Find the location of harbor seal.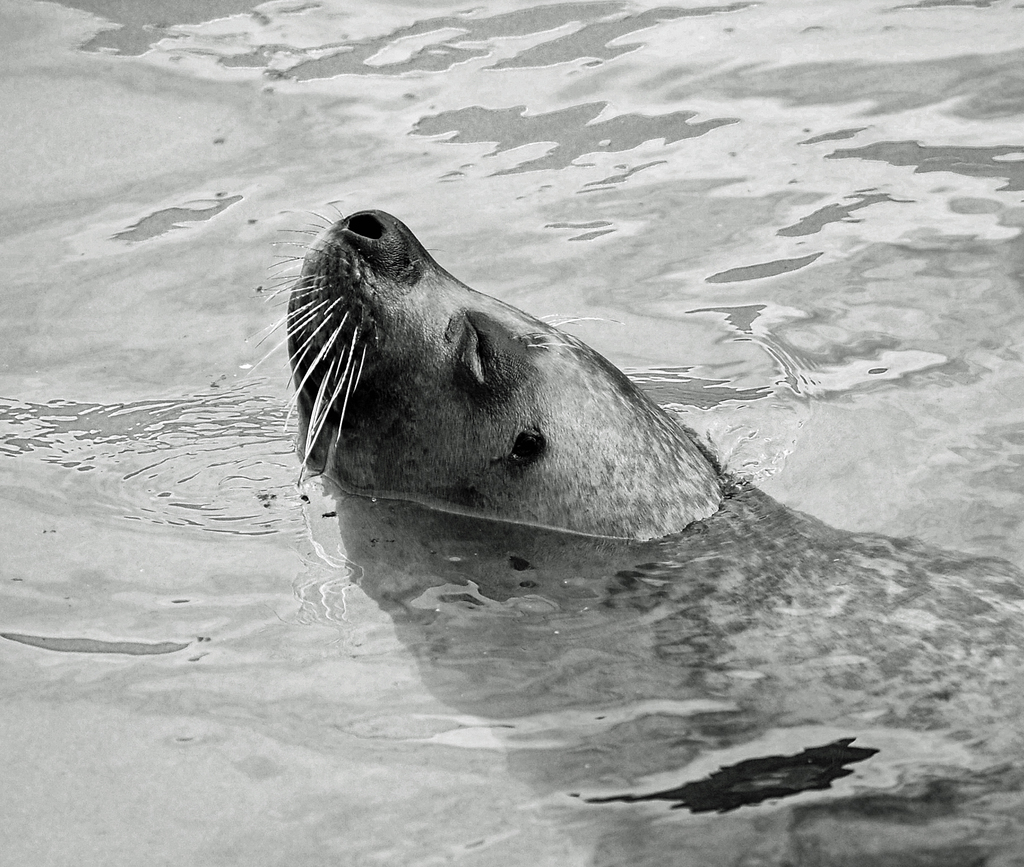
Location: [212, 200, 1023, 866].
